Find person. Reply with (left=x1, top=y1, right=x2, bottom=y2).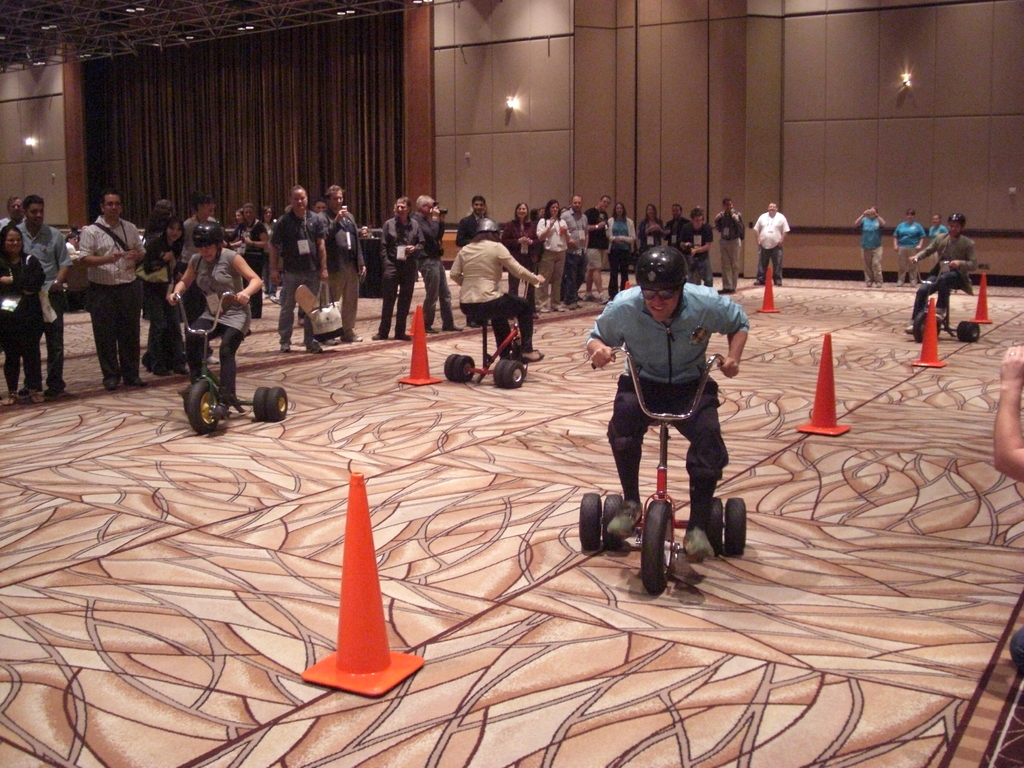
(left=1, top=195, right=20, bottom=225).
